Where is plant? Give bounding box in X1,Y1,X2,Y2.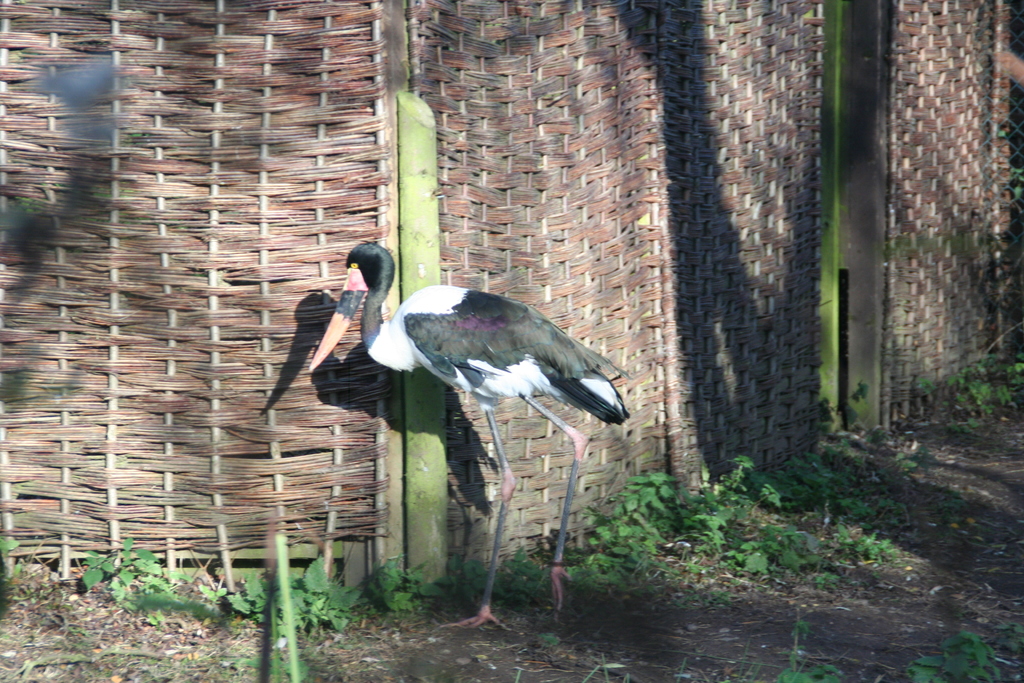
917,622,1021,682.
